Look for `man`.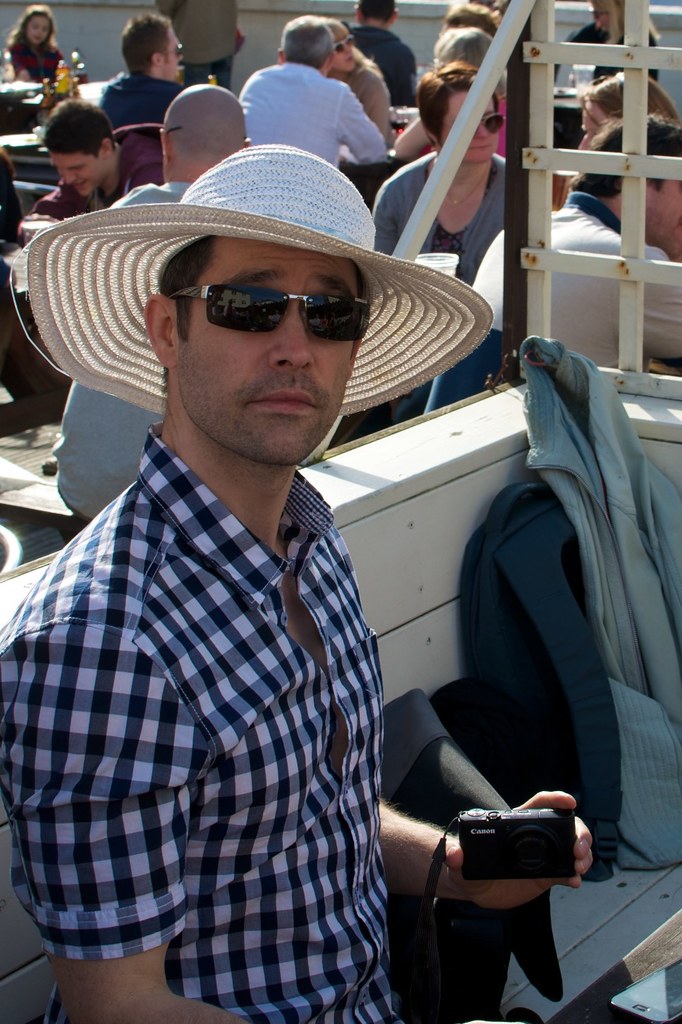
Found: pyautogui.locateOnScreen(234, 16, 394, 167).
